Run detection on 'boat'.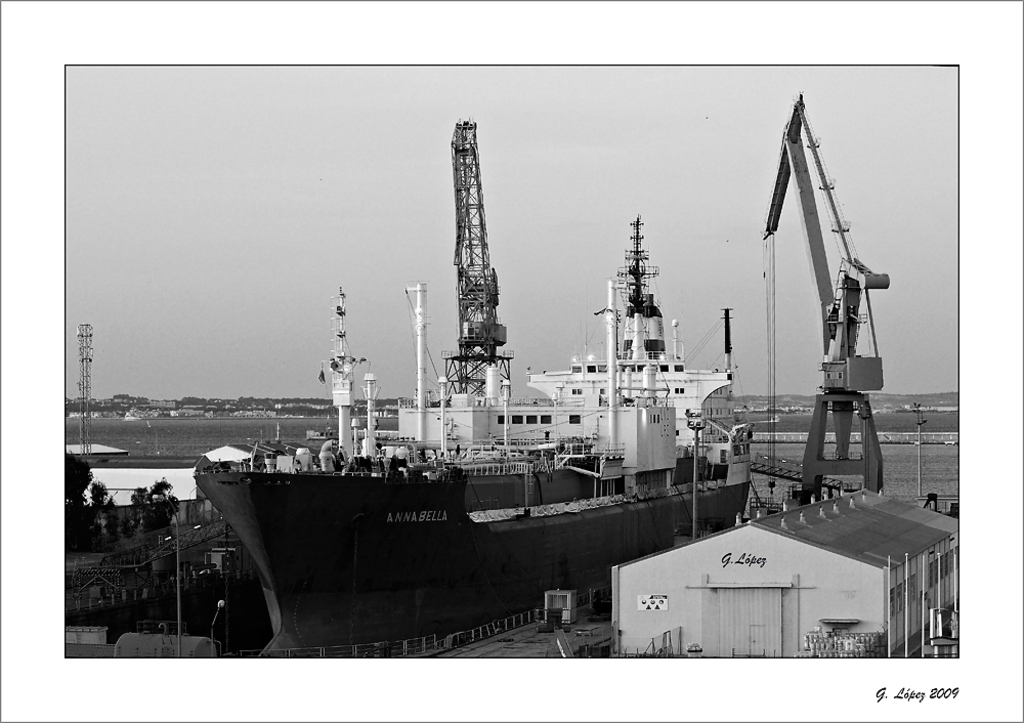
Result: region(161, 148, 819, 638).
